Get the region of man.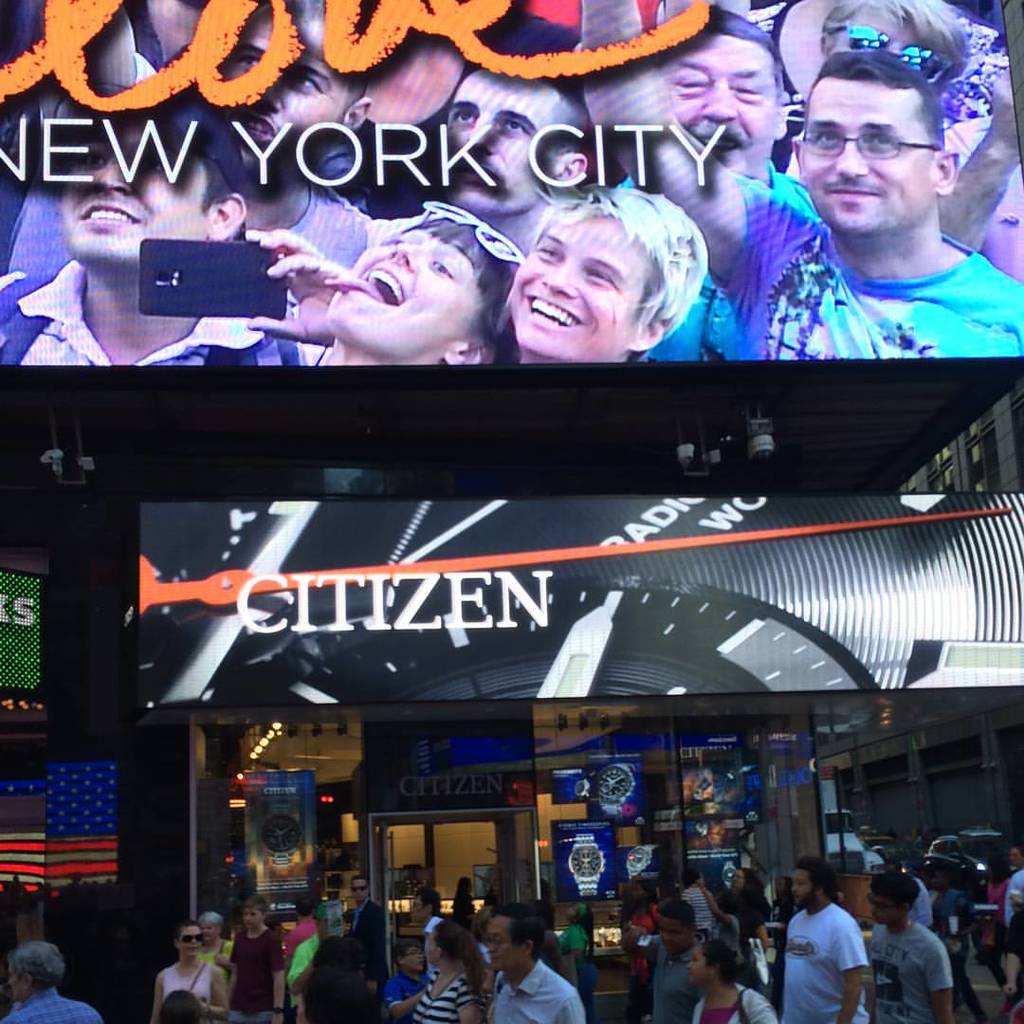
bbox(930, 868, 988, 1023).
